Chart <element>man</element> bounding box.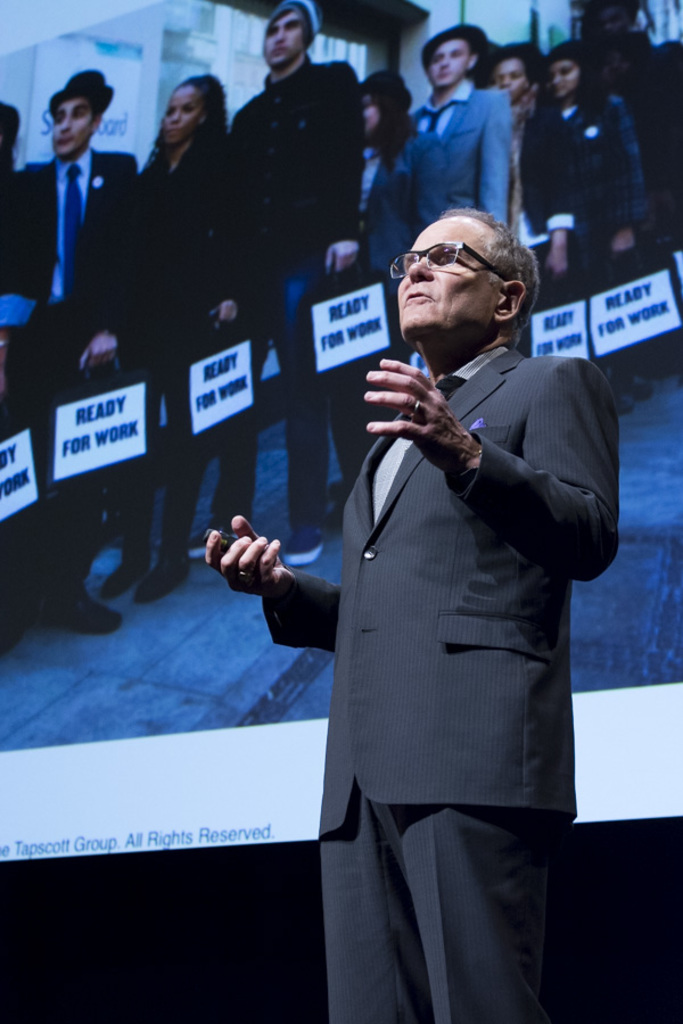
Charted: bbox=[0, 69, 142, 633].
